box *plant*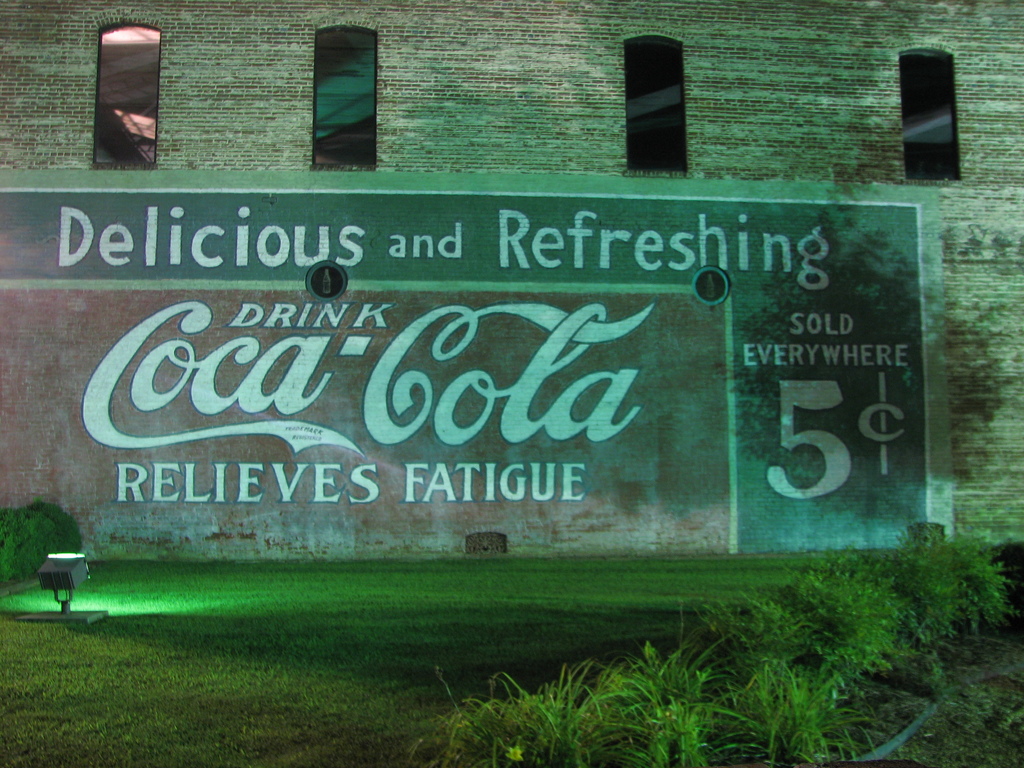
{"x1": 768, "y1": 544, "x2": 907, "y2": 695}
